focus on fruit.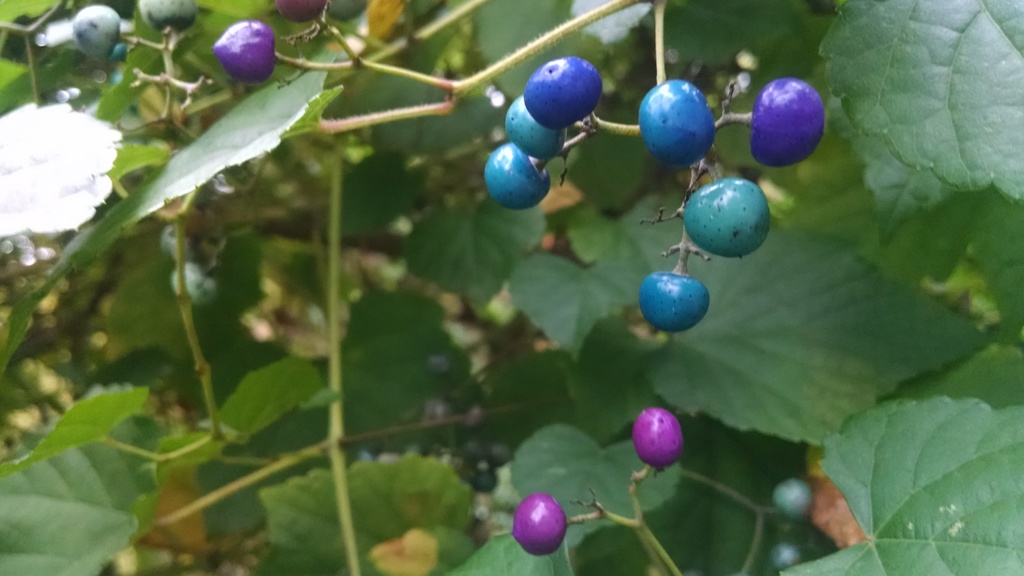
Focused at {"left": 211, "top": 22, "right": 278, "bottom": 83}.
